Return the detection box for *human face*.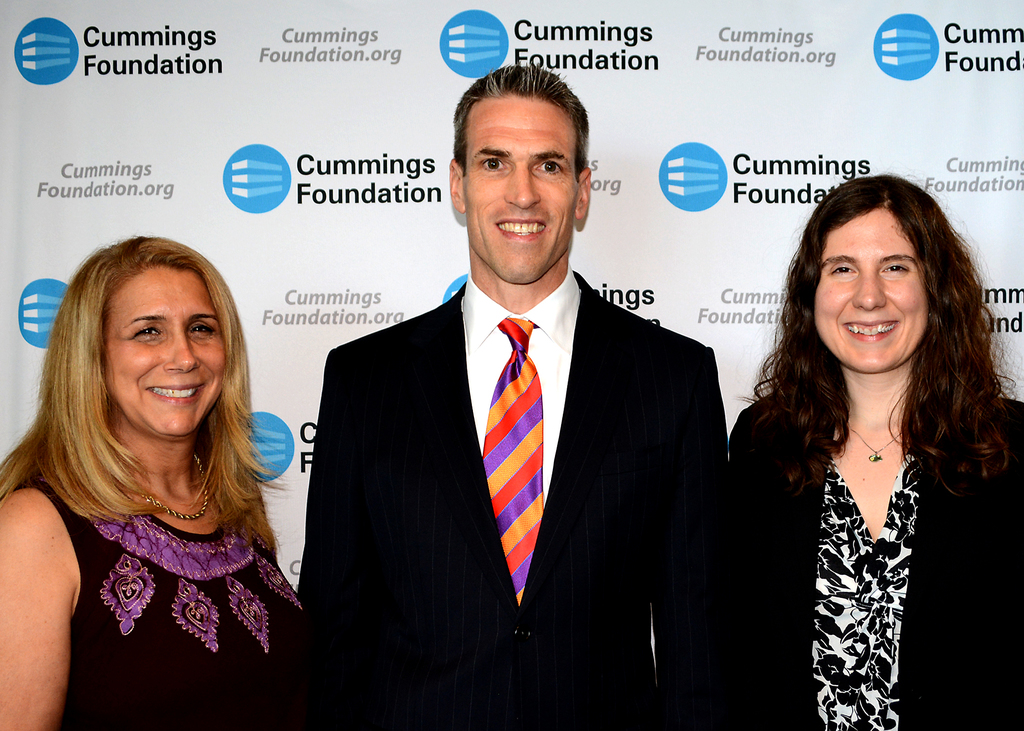
(814,200,929,376).
